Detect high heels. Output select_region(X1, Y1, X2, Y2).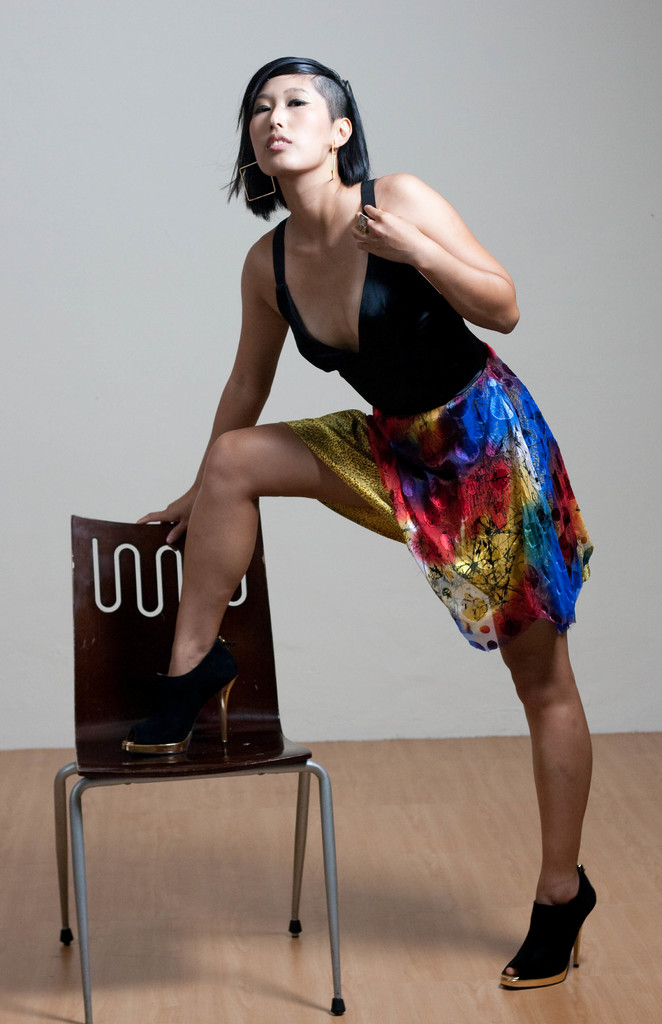
select_region(496, 862, 601, 988).
